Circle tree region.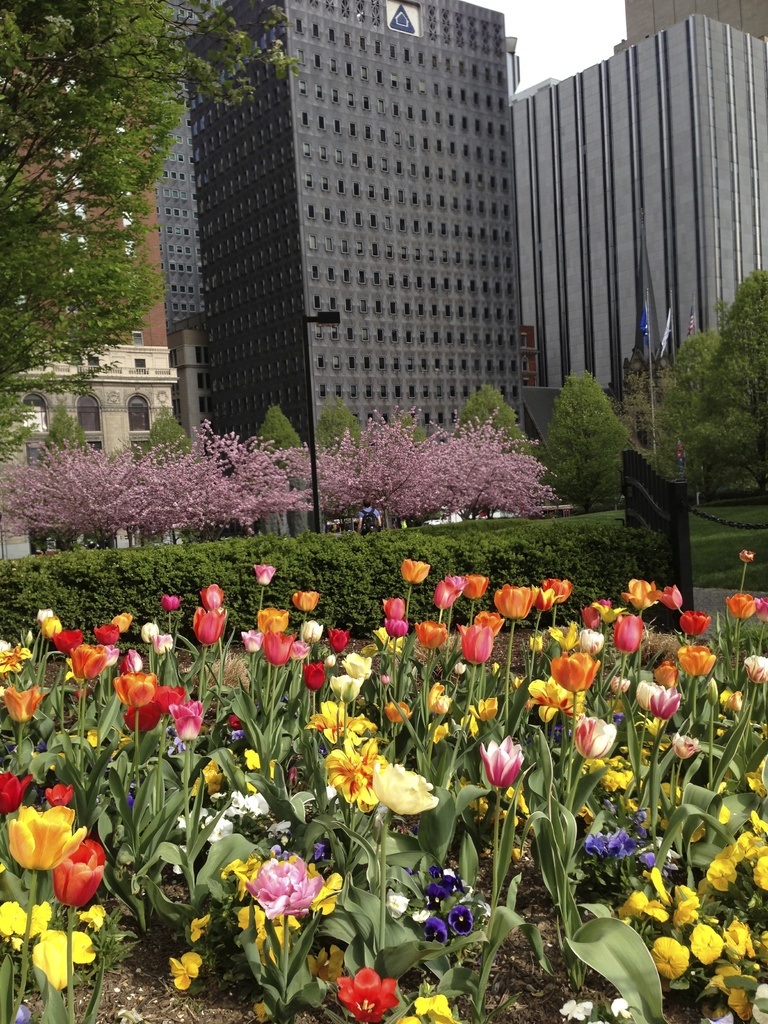
Region: bbox(302, 400, 480, 533).
